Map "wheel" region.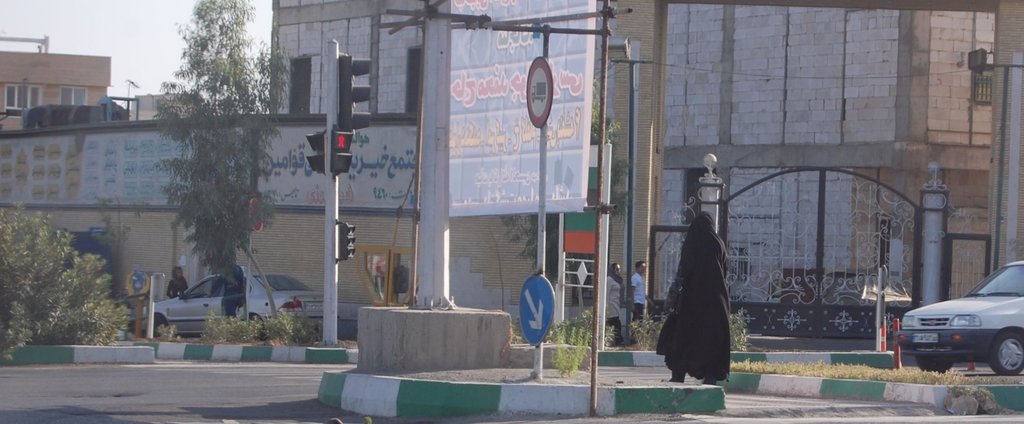
Mapped to BBox(154, 318, 164, 334).
